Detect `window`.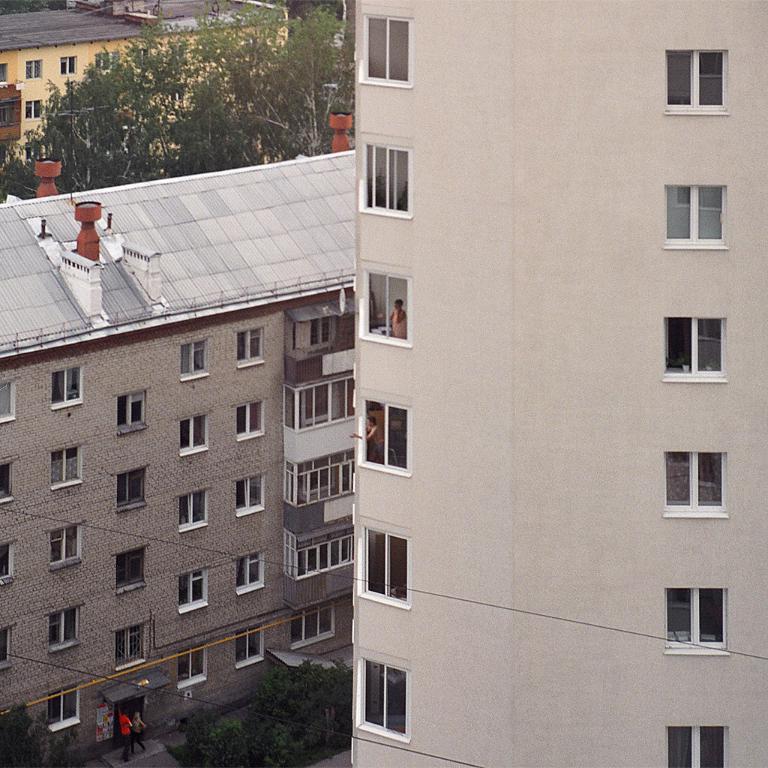
Detected at (283, 383, 359, 424).
